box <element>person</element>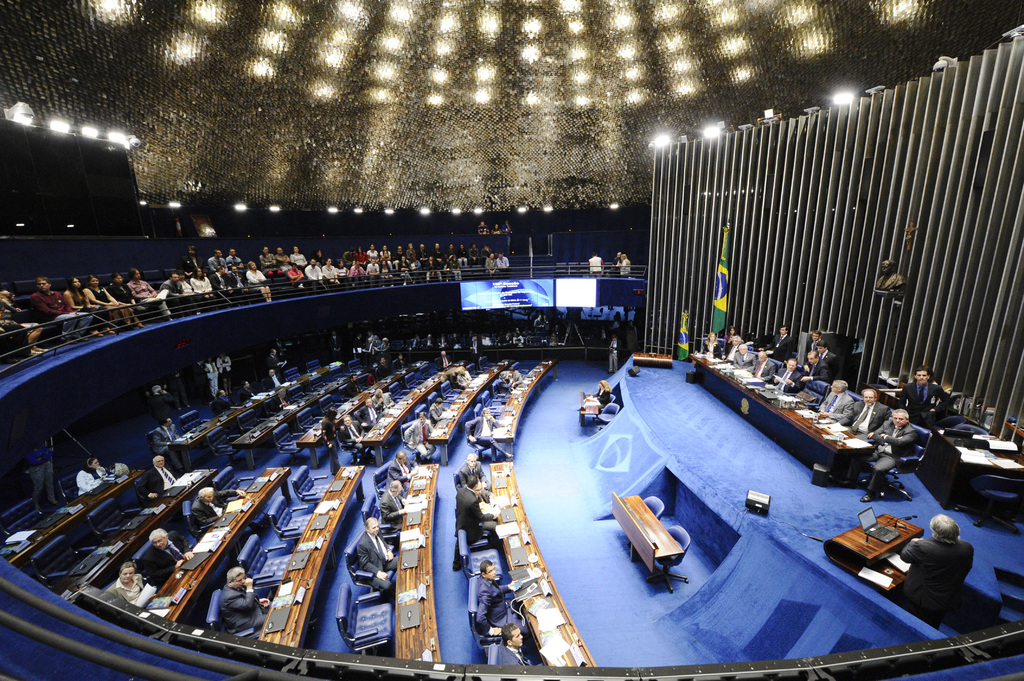
<bbox>797, 349, 831, 385</bbox>
